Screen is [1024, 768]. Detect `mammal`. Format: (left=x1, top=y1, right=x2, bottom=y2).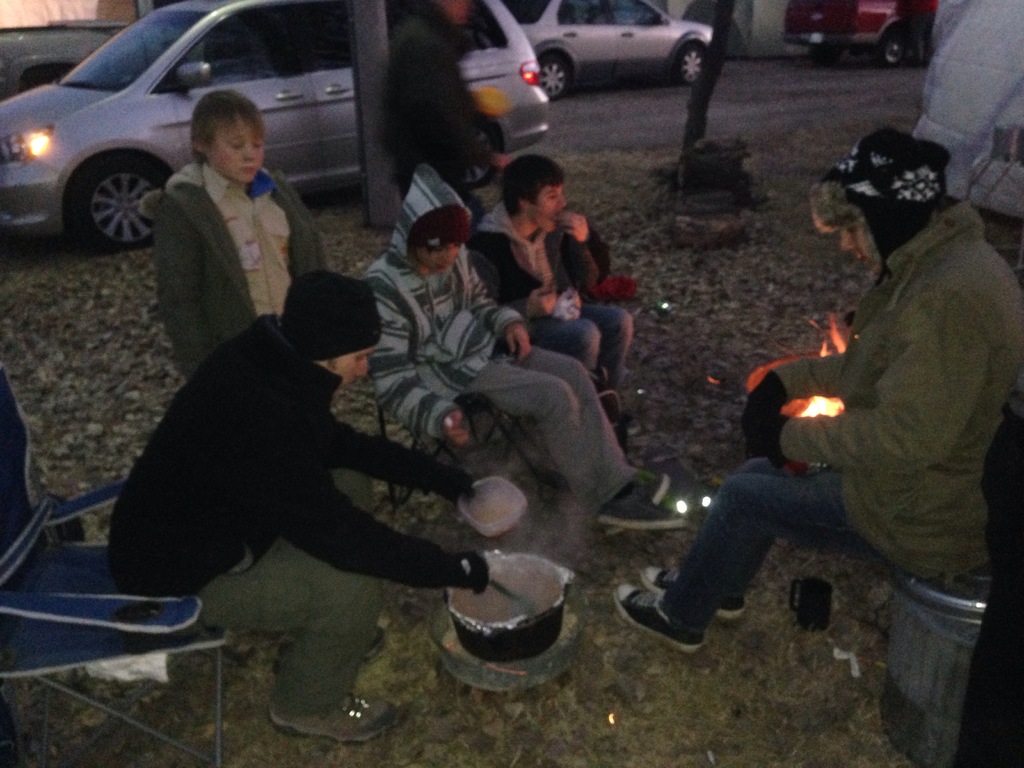
(left=115, top=241, right=480, bottom=706).
